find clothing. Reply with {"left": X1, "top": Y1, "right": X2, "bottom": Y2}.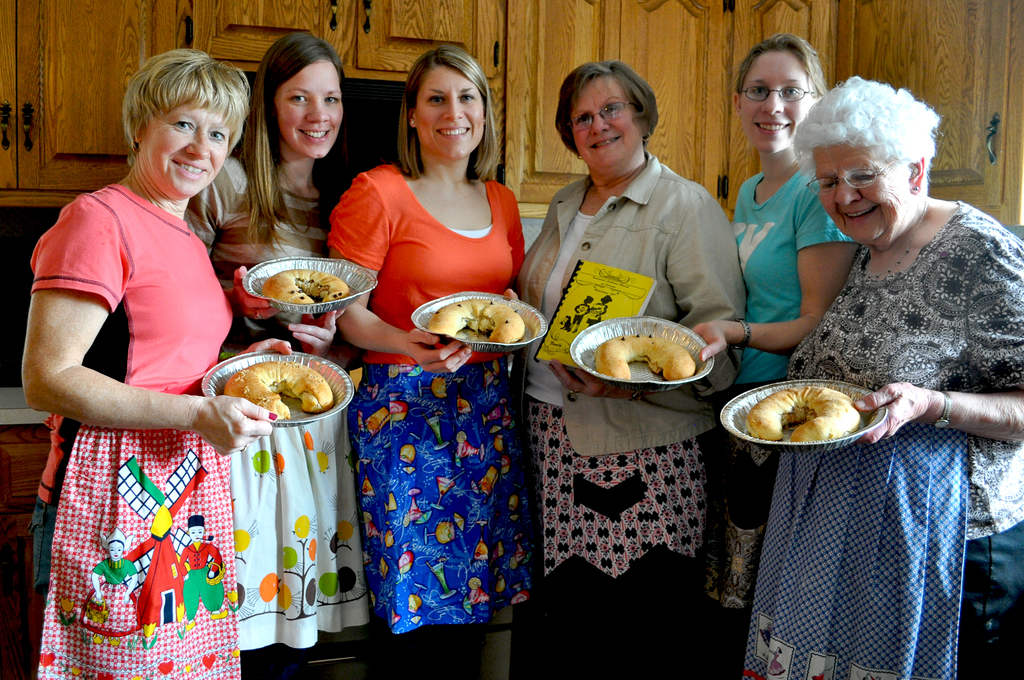
{"left": 33, "top": 165, "right": 250, "bottom": 627}.
